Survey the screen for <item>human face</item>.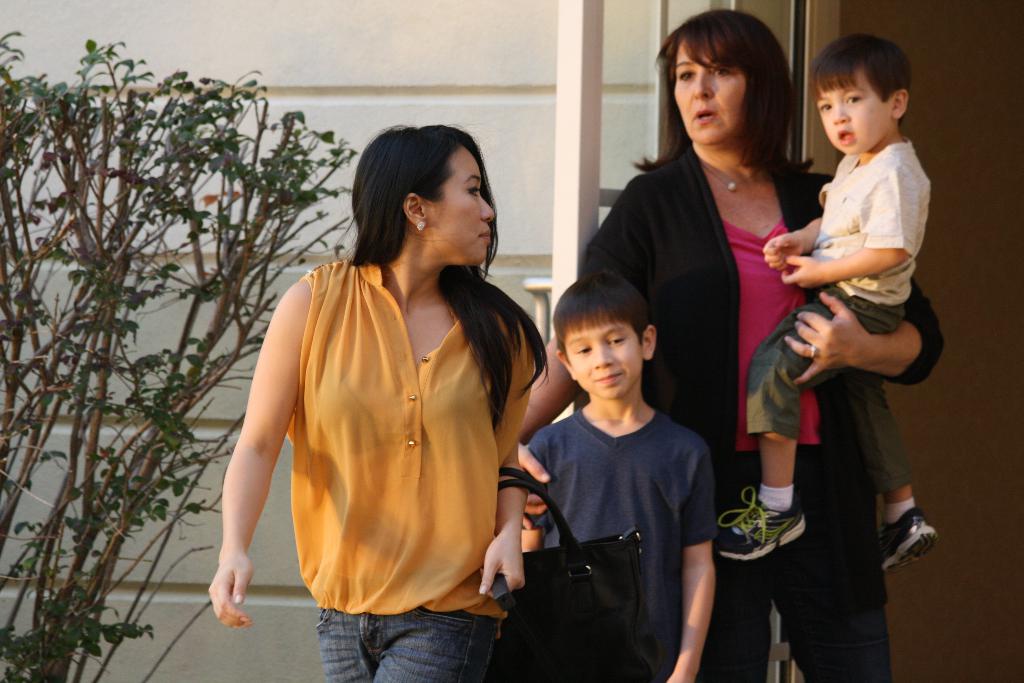
Survey found: BBox(566, 320, 642, 400).
